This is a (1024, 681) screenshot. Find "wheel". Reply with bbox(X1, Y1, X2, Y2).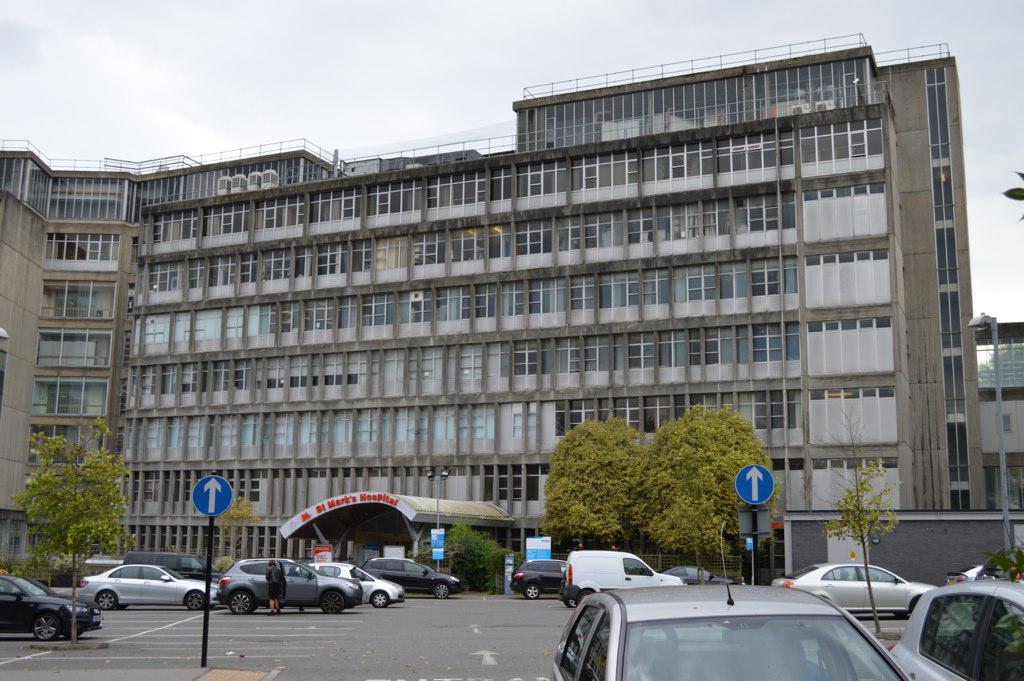
bbox(186, 591, 203, 612).
